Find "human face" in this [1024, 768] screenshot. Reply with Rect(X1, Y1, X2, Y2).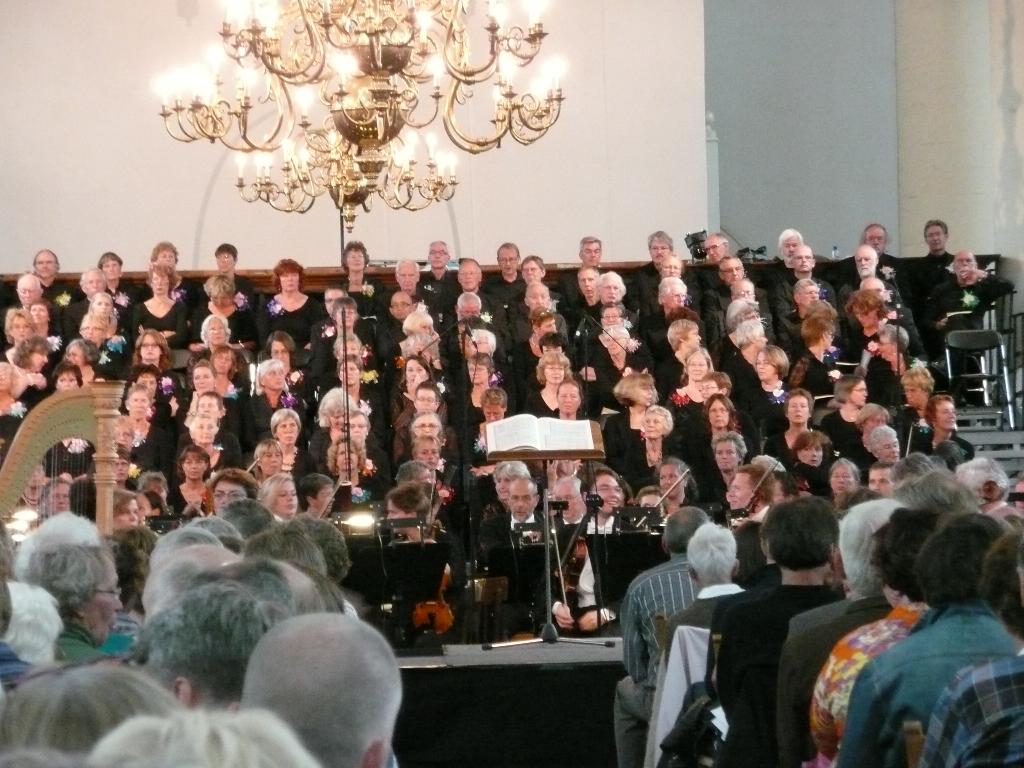
Rect(650, 238, 672, 267).
